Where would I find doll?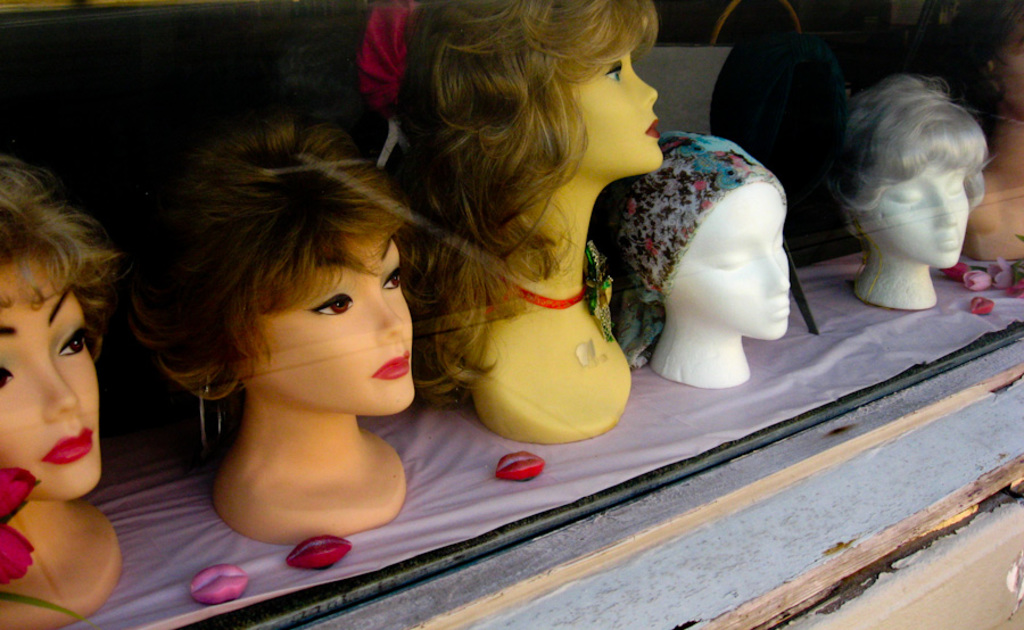
At pyautogui.locateOnScreen(955, 0, 1023, 264).
